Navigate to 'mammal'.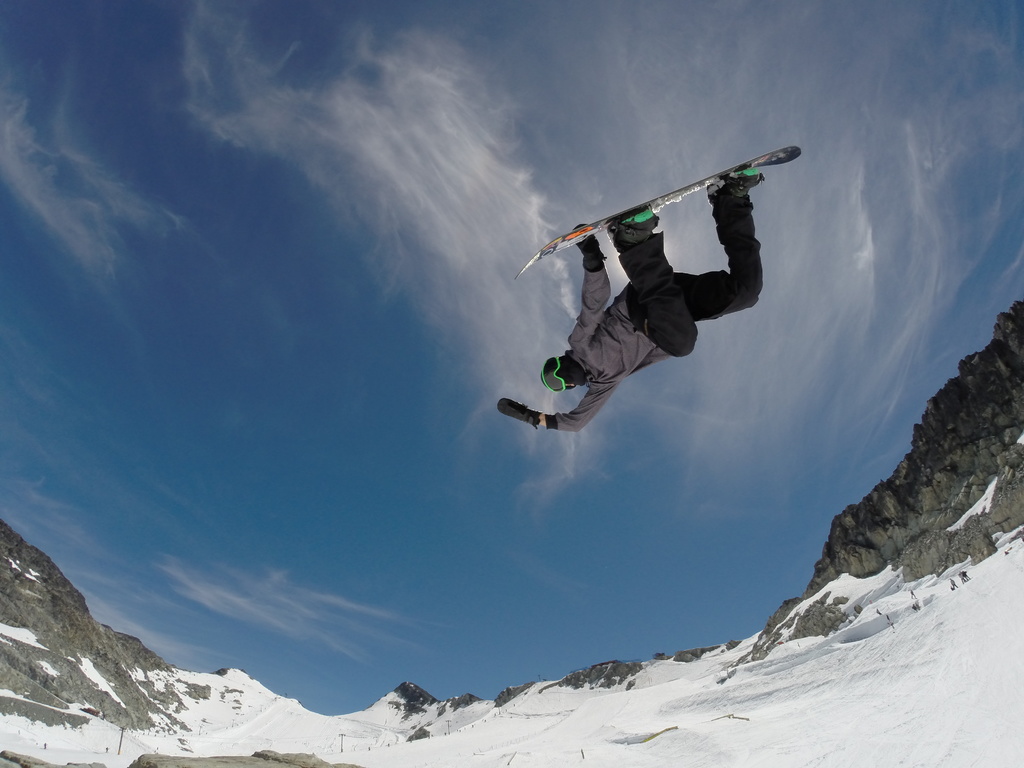
Navigation target: [left=515, top=174, right=796, bottom=440].
